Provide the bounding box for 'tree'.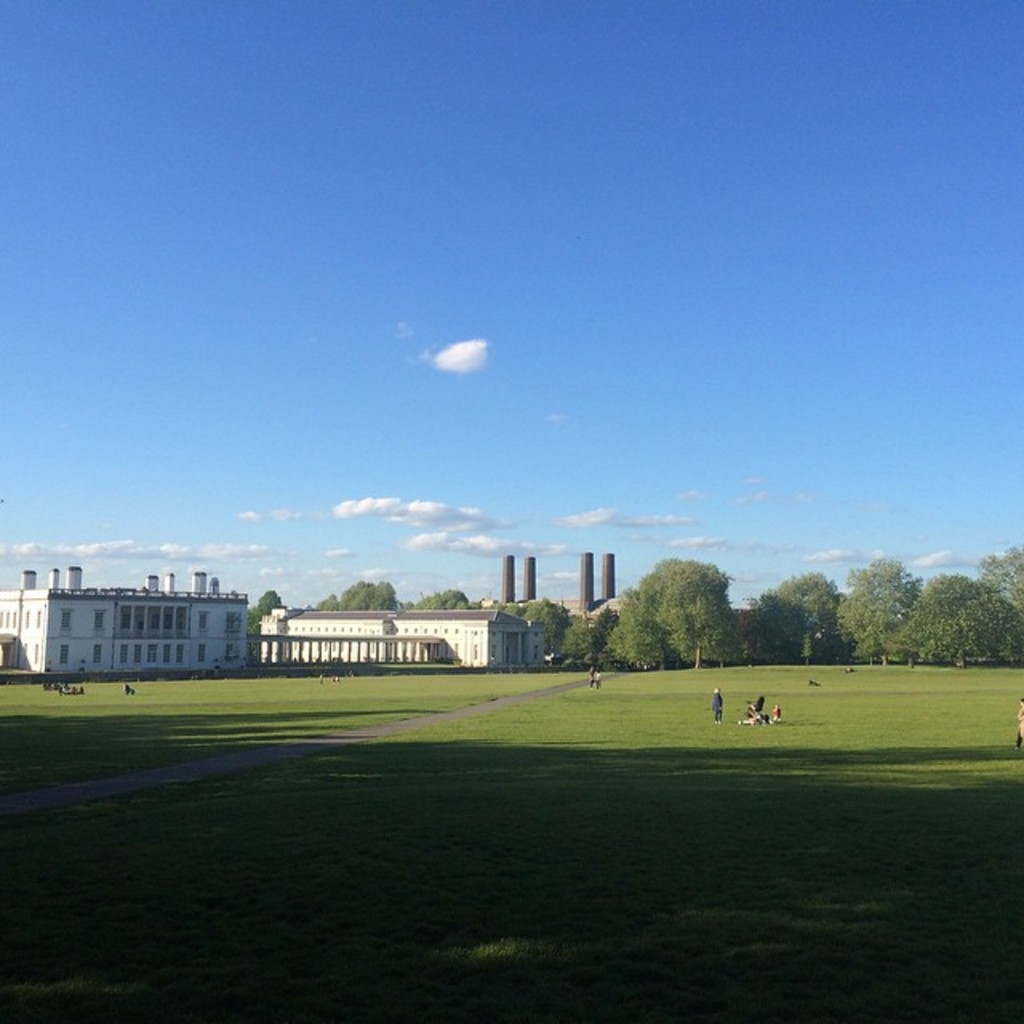
x1=741, y1=558, x2=858, y2=666.
